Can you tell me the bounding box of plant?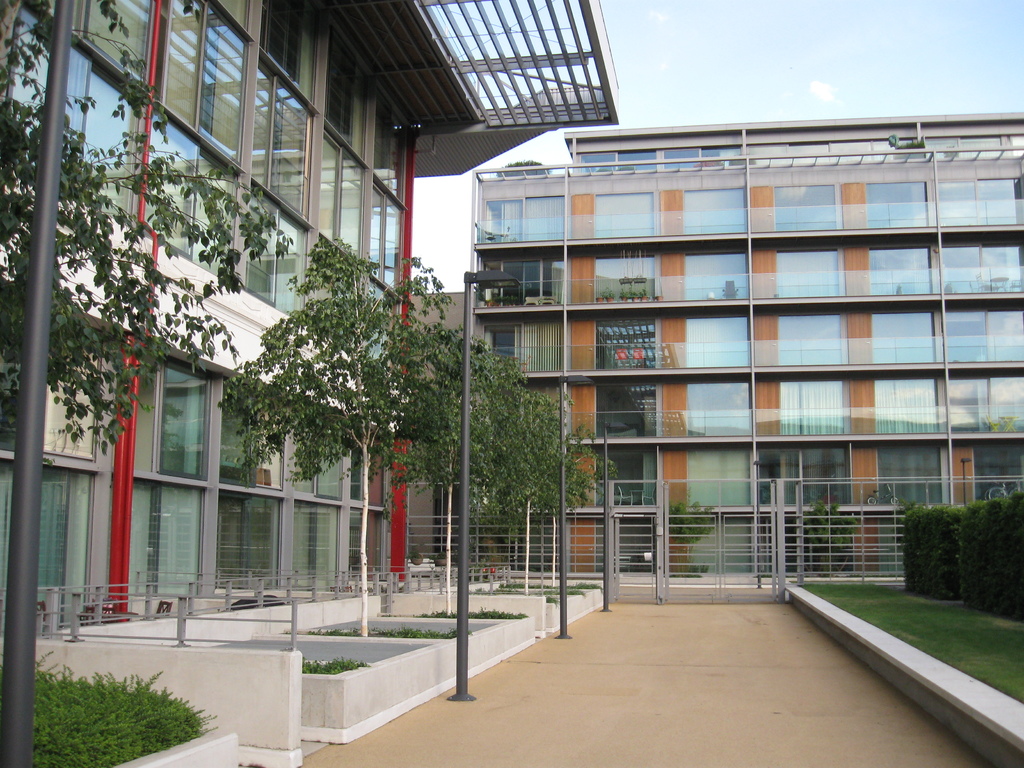
x1=383 y1=304 x2=484 y2=564.
